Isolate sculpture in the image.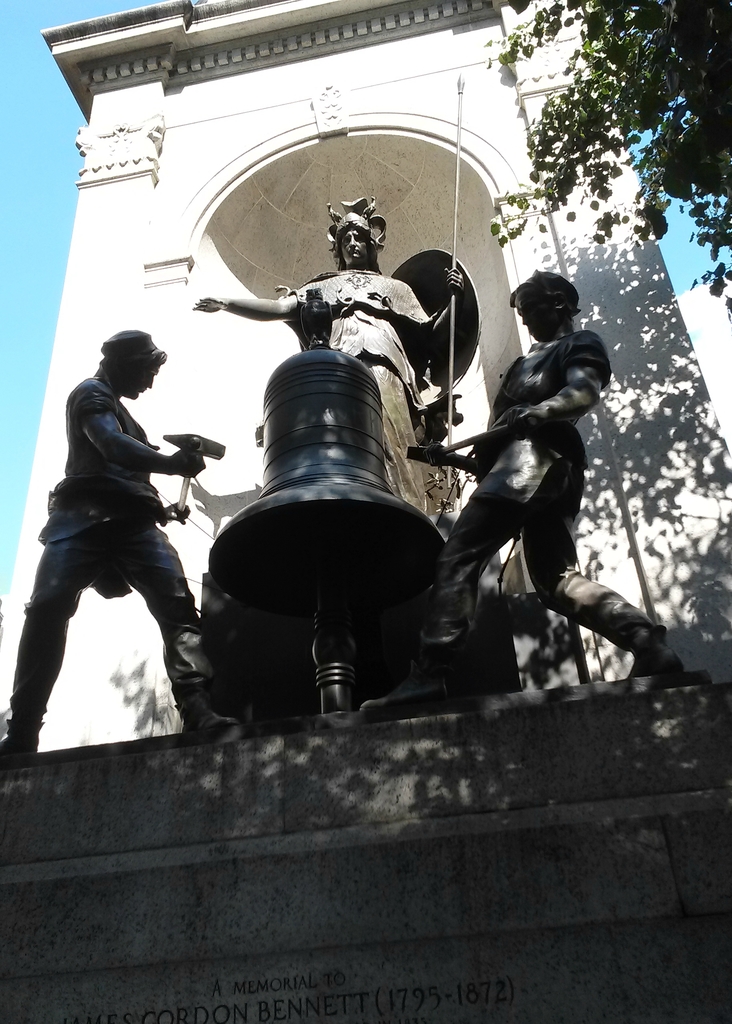
Isolated region: bbox=[0, 326, 236, 756].
